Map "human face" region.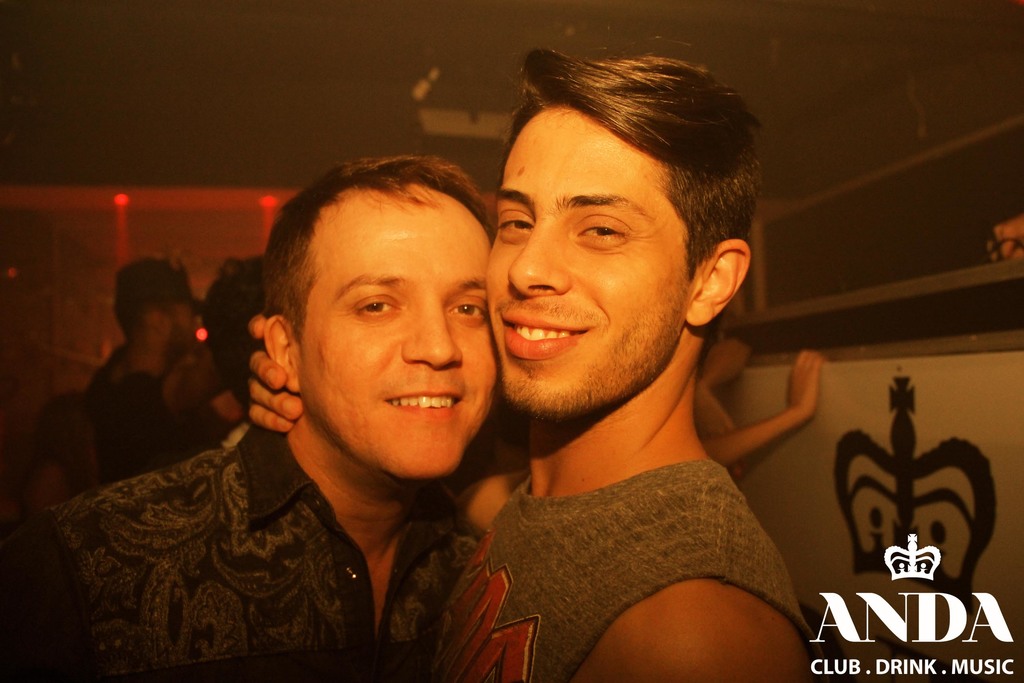
Mapped to {"left": 299, "top": 186, "right": 493, "bottom": 479}.
